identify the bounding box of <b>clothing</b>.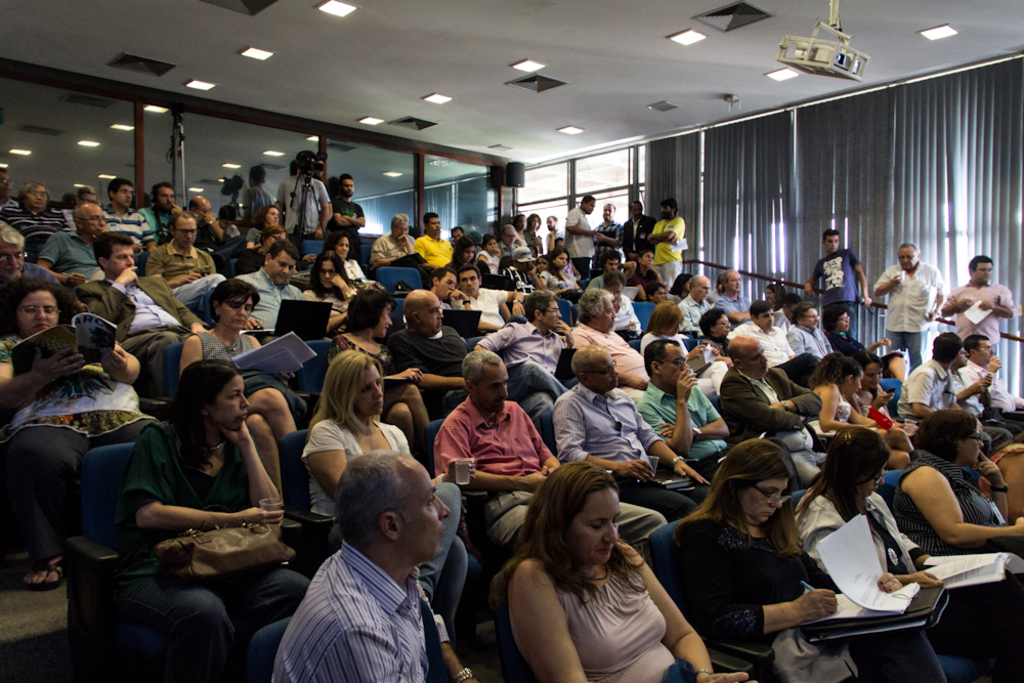
crop(679, 291, 711, 334).
